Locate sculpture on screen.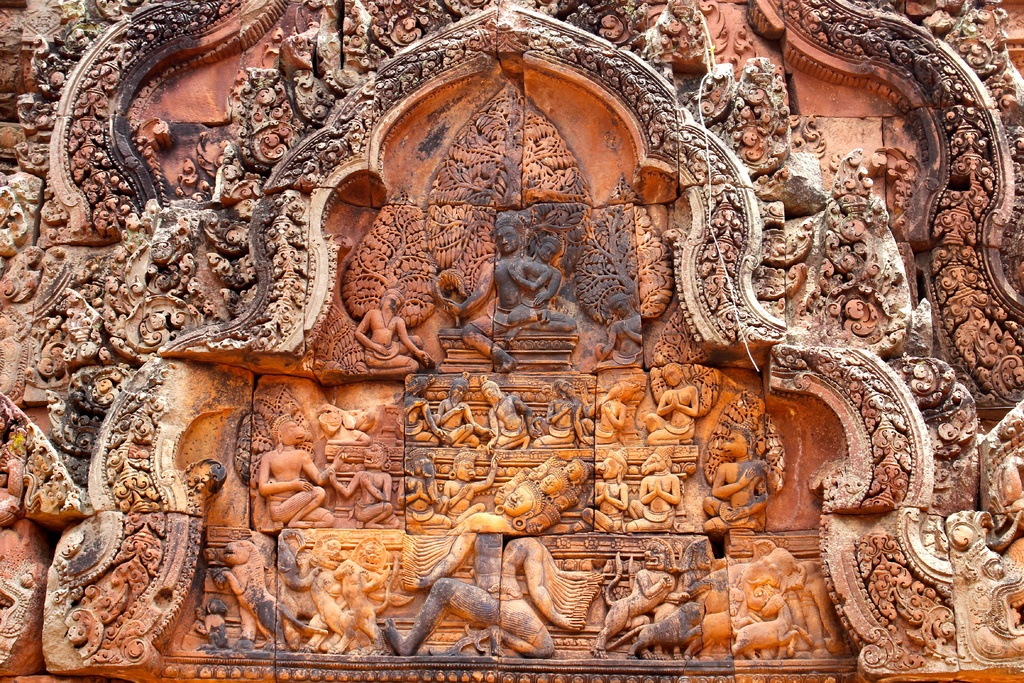
On screen at x1=589 y1=535 x2=689 y2=660.
